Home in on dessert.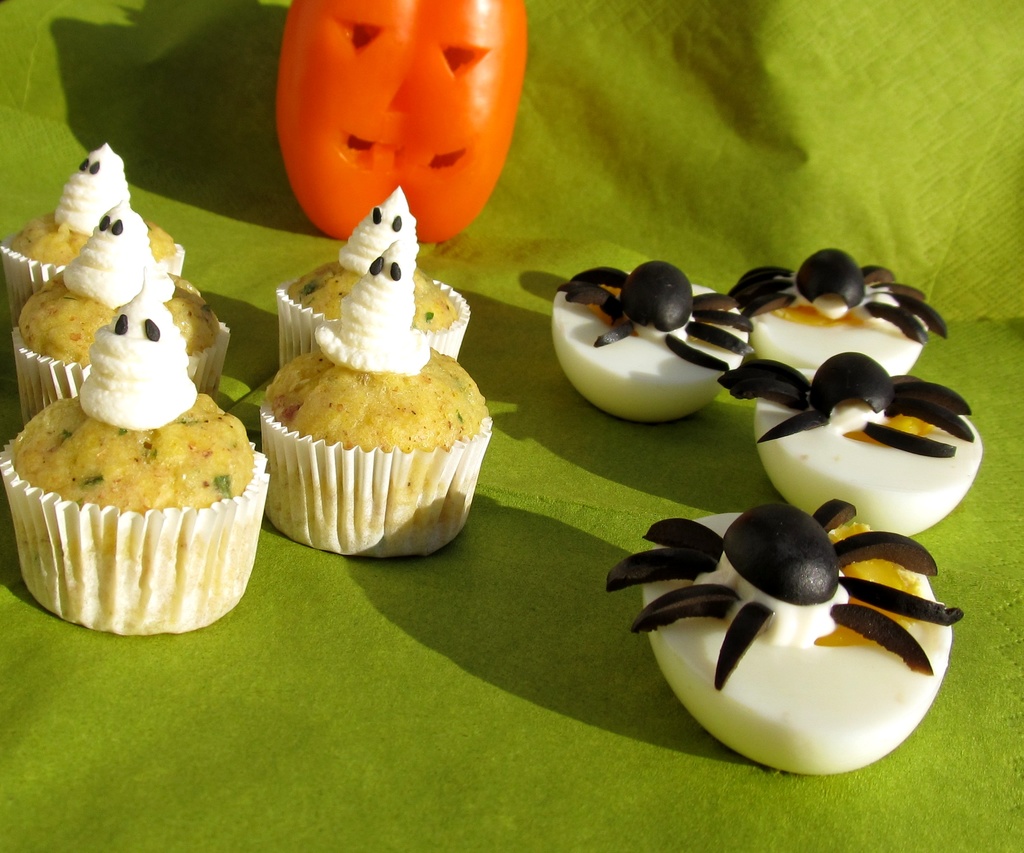
Homed in at bbox=[9, 195, 233, 427].
